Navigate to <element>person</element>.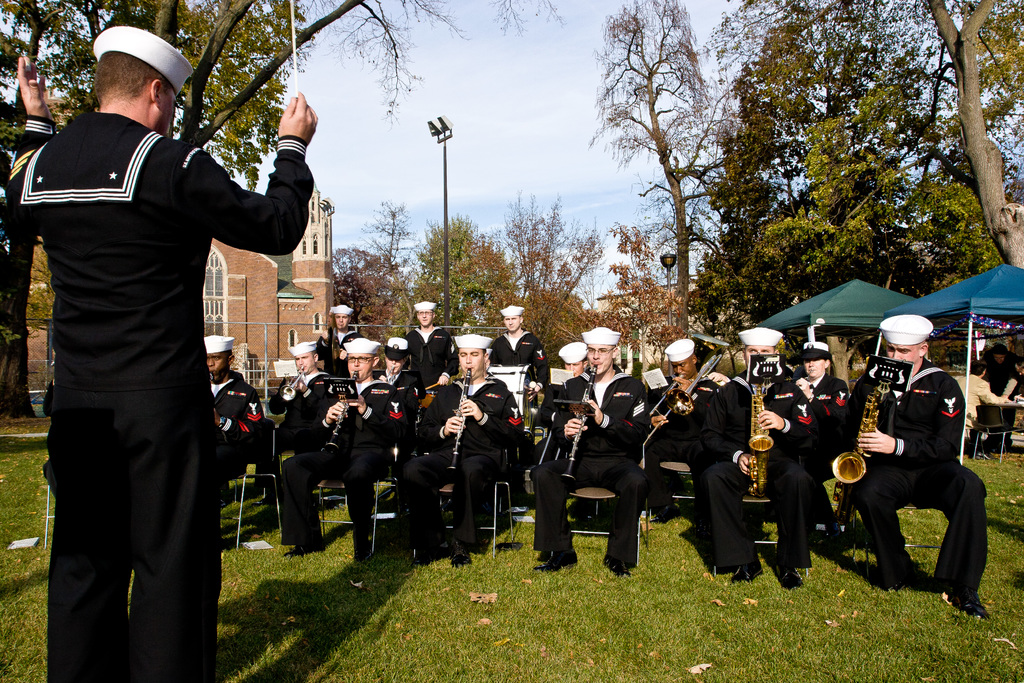
Navigation target: {"left": 856, "top": 317, "right": 980, "bottom": 613}.
